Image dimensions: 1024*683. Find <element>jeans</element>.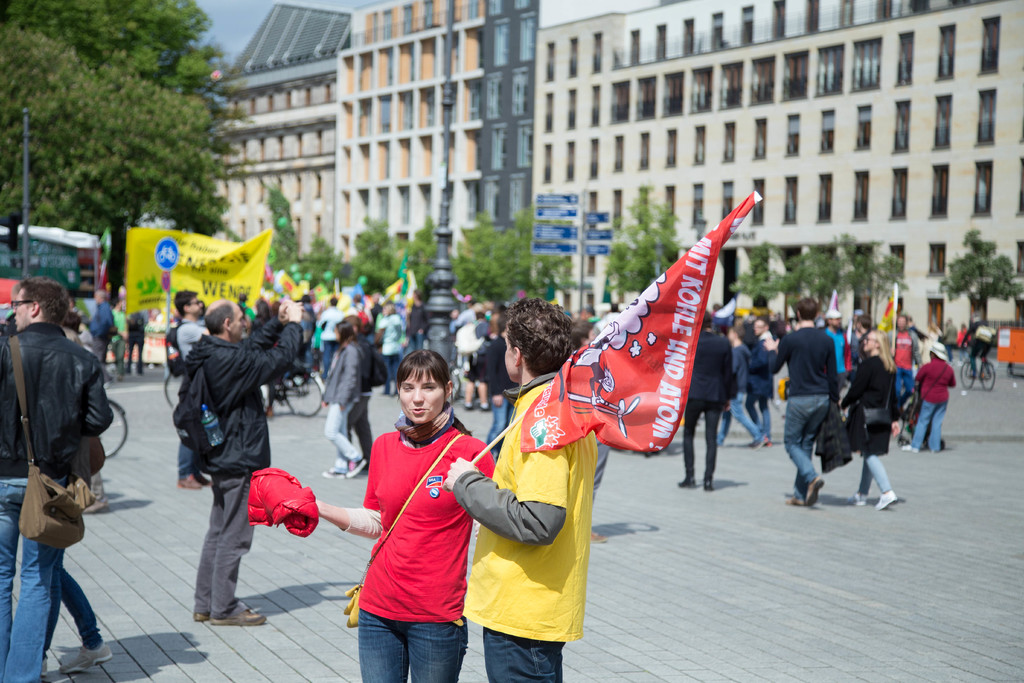
rect(786, 393, 828, 502).
